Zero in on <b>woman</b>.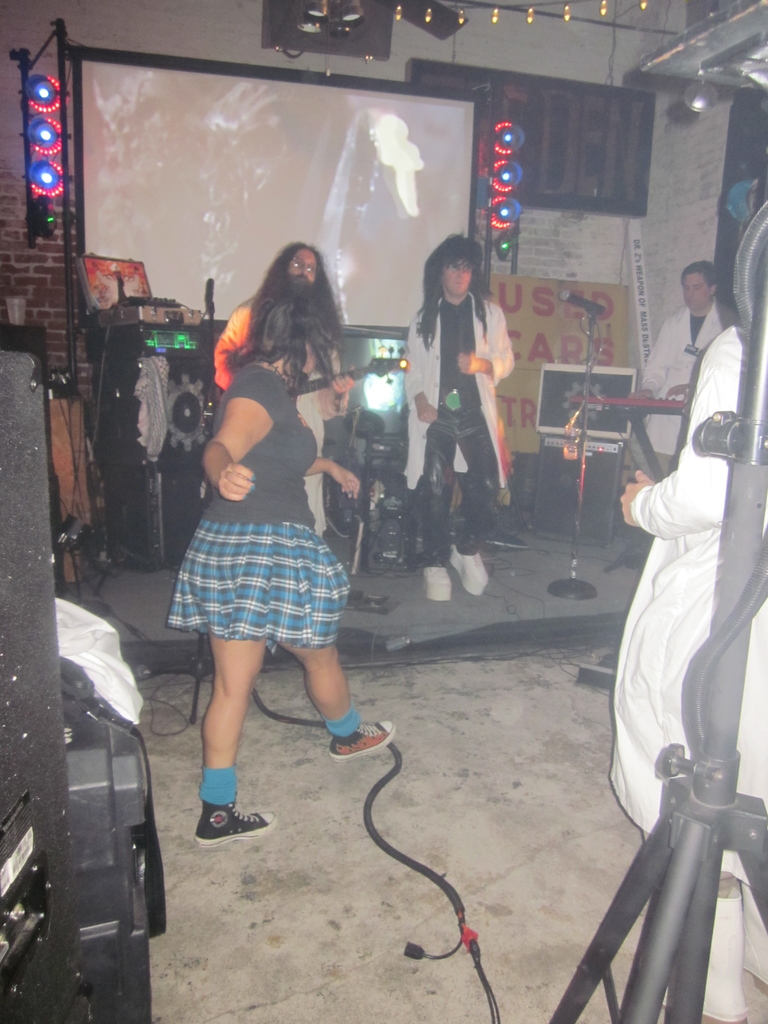
Zeroed in: detection(175, 209, 380, 803).
